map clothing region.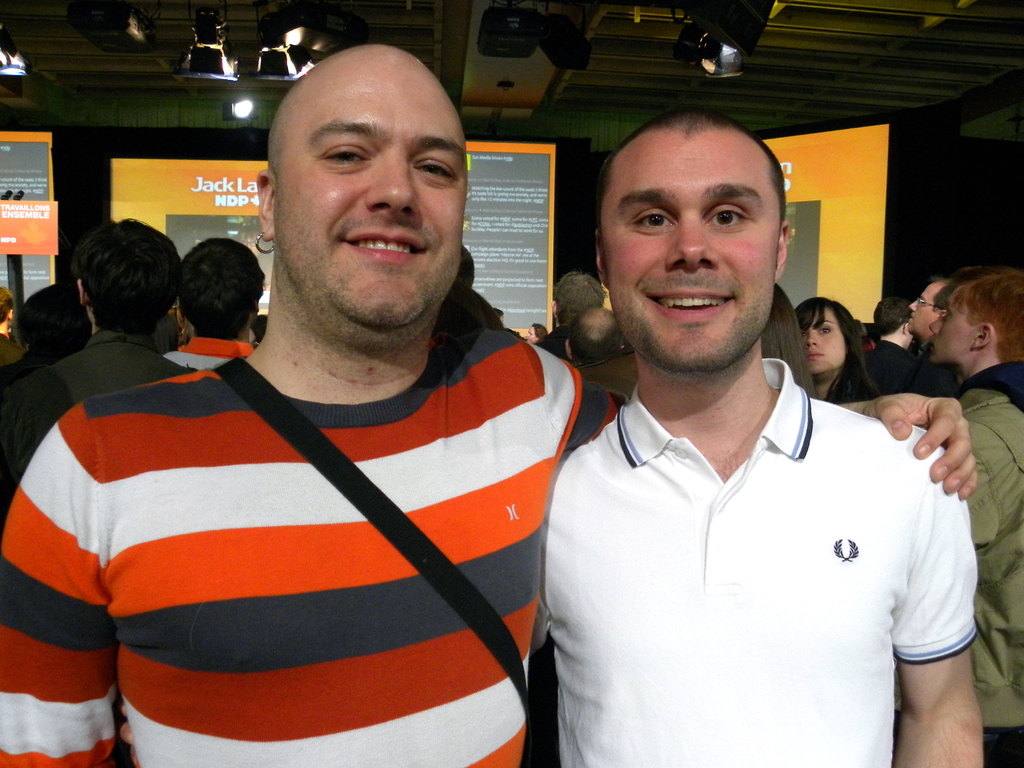
Mapped to {"left": 531, "top": 342, "right": 983, "bottom": 767}.
